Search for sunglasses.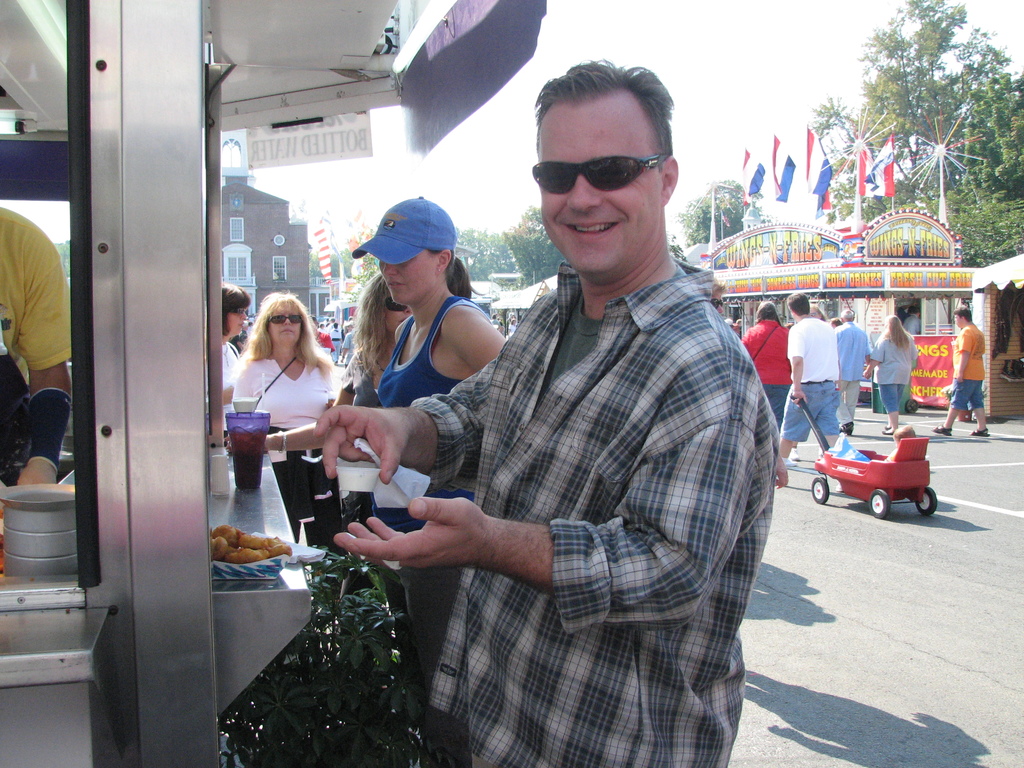
Found at box=[271, 314, 301, 325].
